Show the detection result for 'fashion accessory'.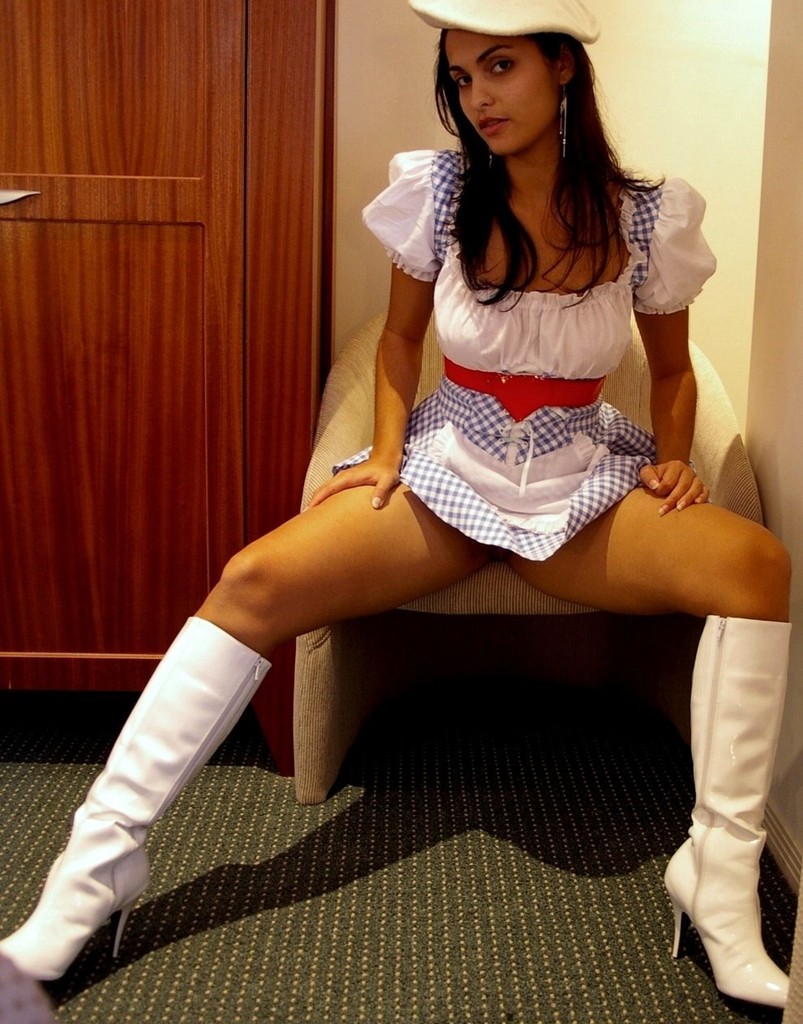
655:614:789:1010.
